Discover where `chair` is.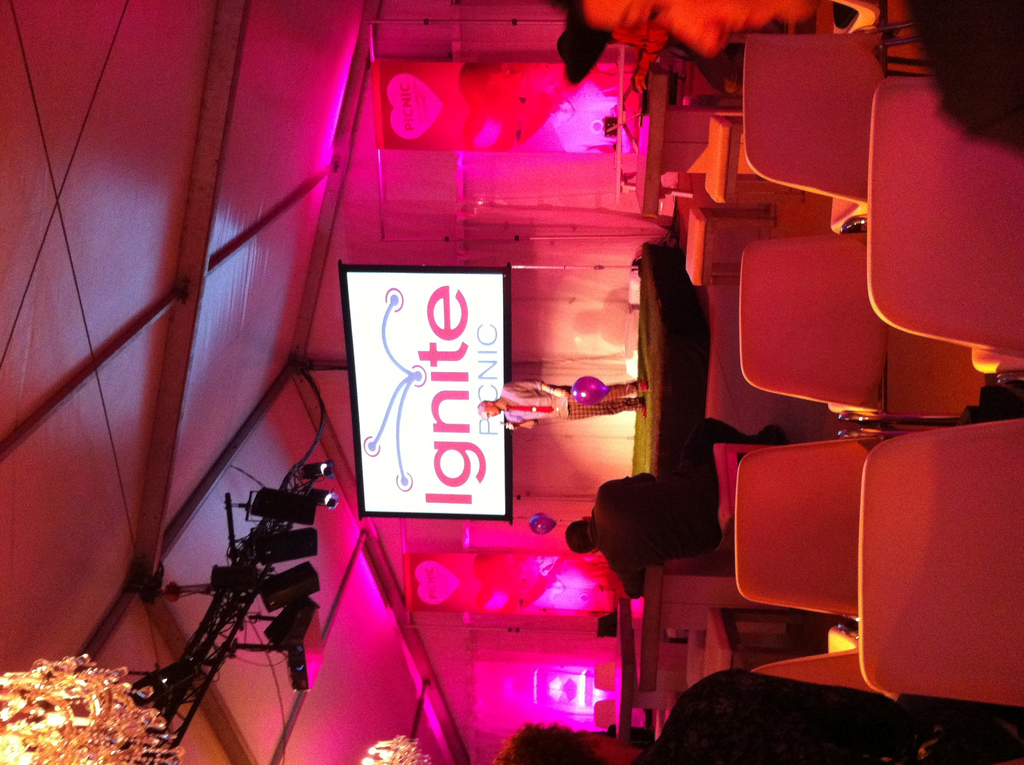
Discovered at [left=739, top=19, right=894, bottom=243].
